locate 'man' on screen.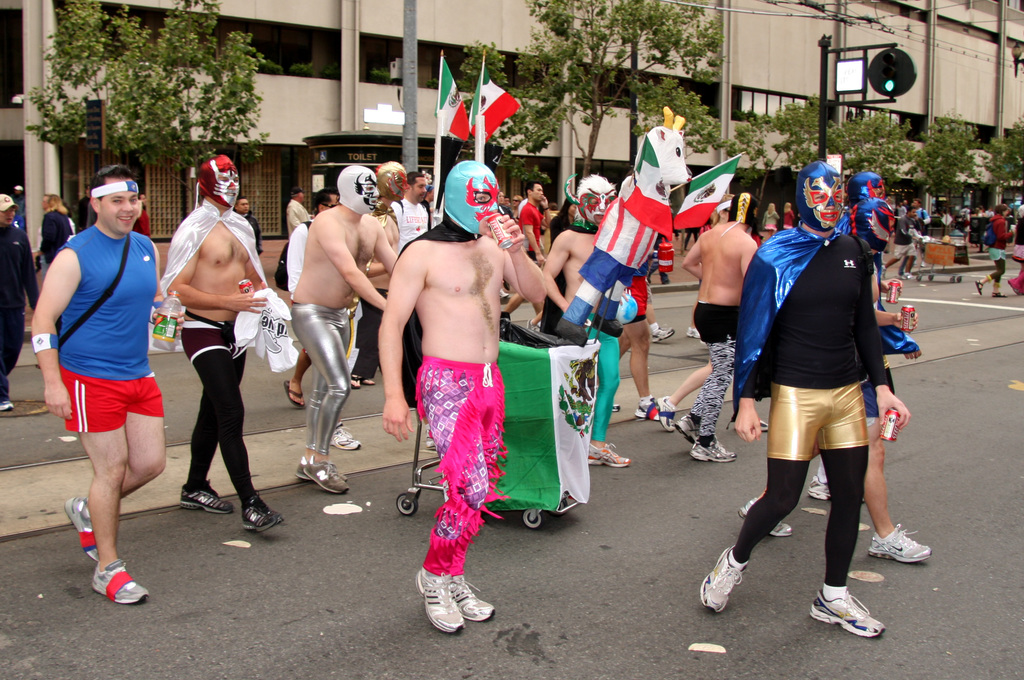
On screen at x1=385 y1=157 x2=540 y2=626.
